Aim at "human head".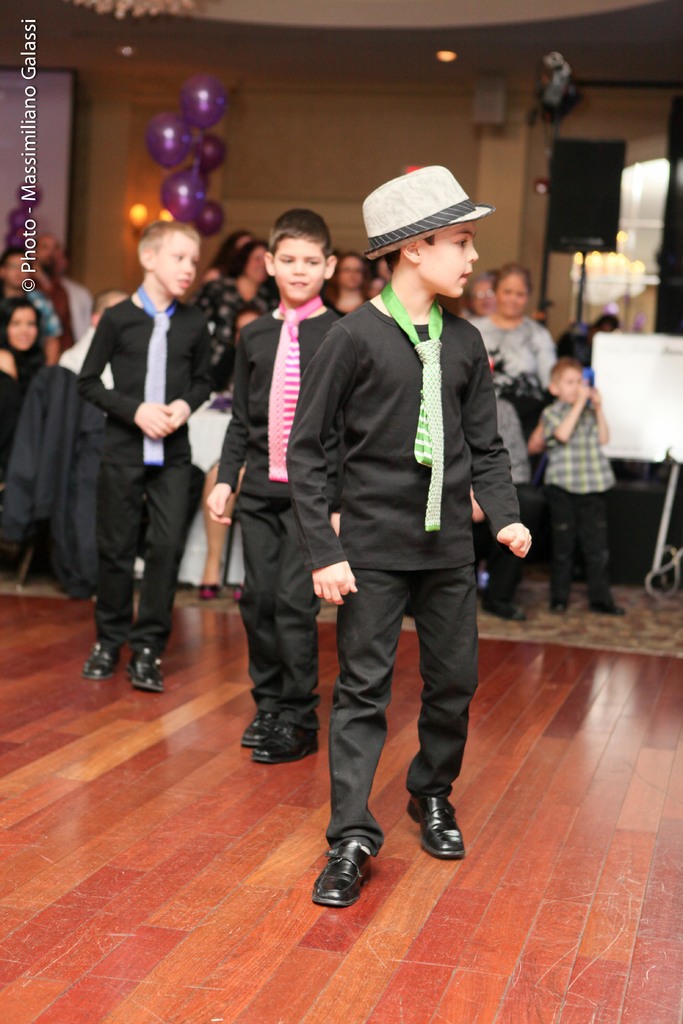
Aimed at <bbox>386, 168, 477, 294</bbox>.
